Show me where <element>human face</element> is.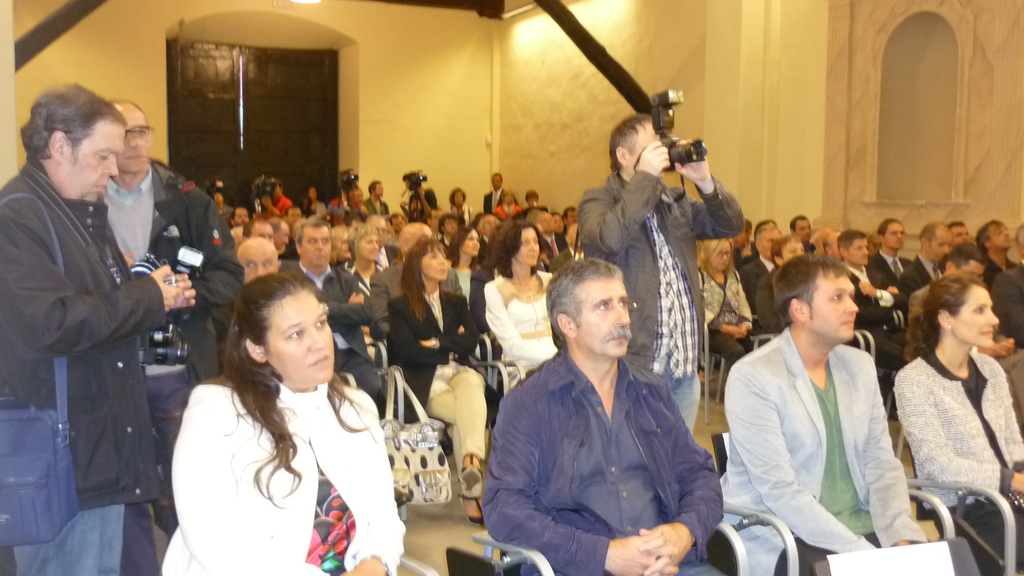
<element>human face</element> is at (left=490, top=177, right=499, bottom=187).
